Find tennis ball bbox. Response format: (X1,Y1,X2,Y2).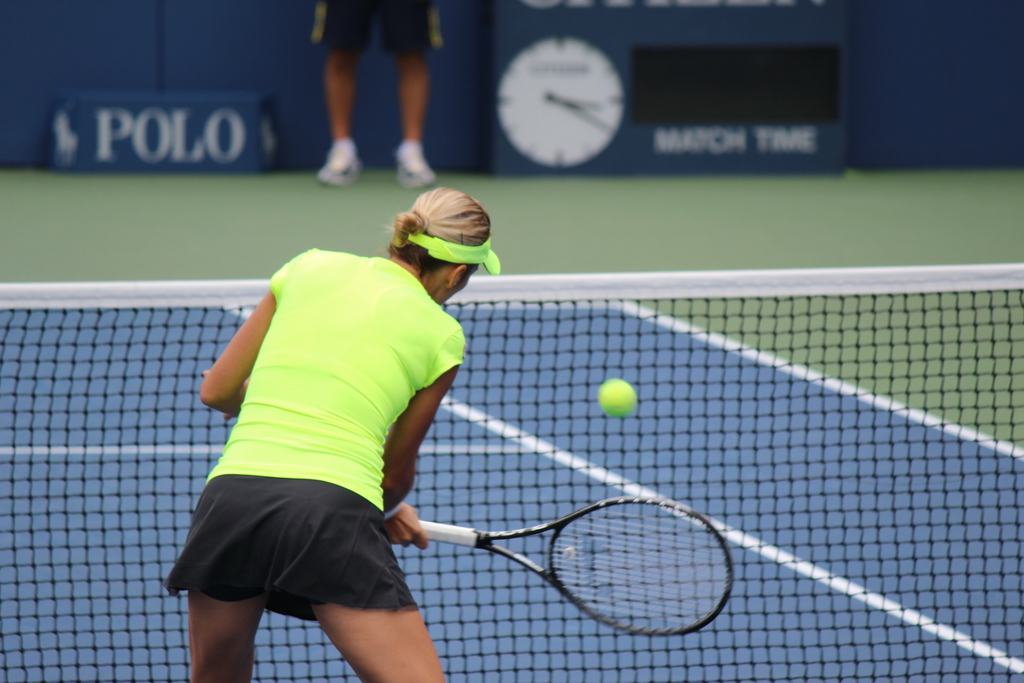
(599,378,636,417).
